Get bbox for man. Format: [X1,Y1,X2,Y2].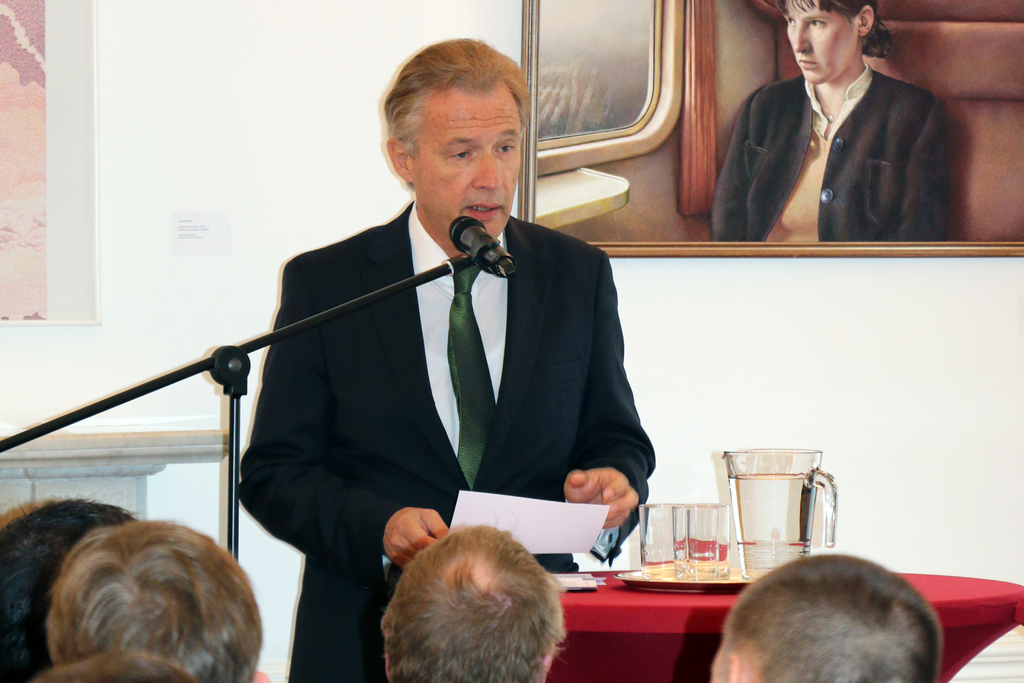
[379,525,569,682].
